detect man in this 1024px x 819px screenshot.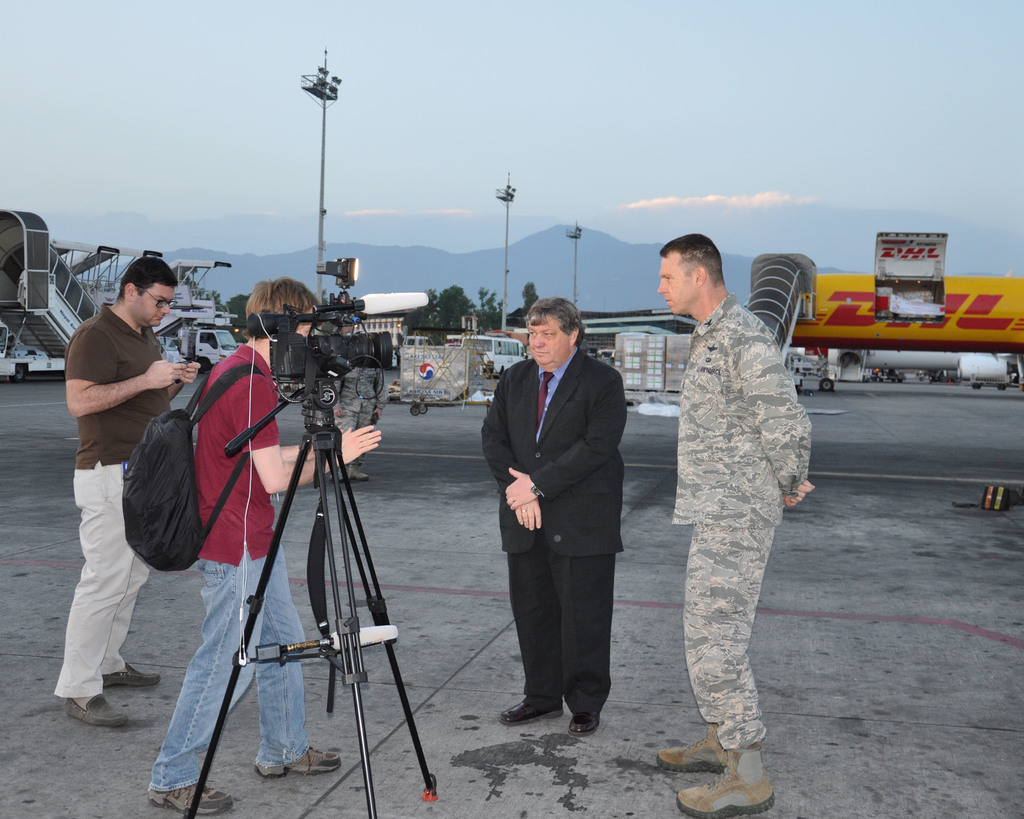
Detection: pyautogui.locateOnScreen(653, 223, 815, 818).
